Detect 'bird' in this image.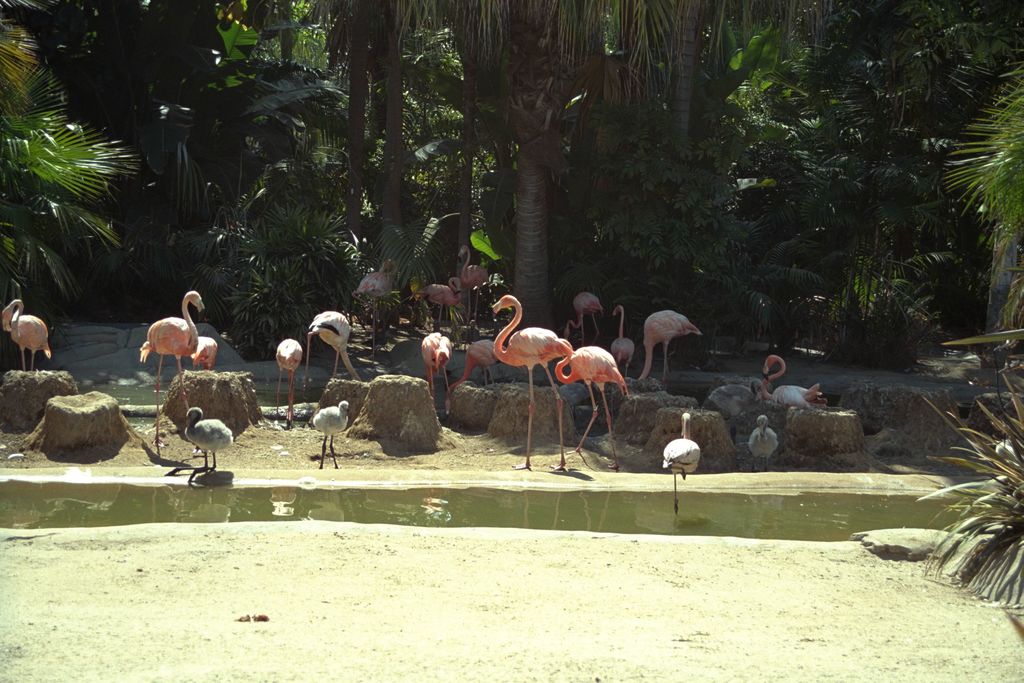
Detection: left=563, top=350, right=641, bottom=464.
